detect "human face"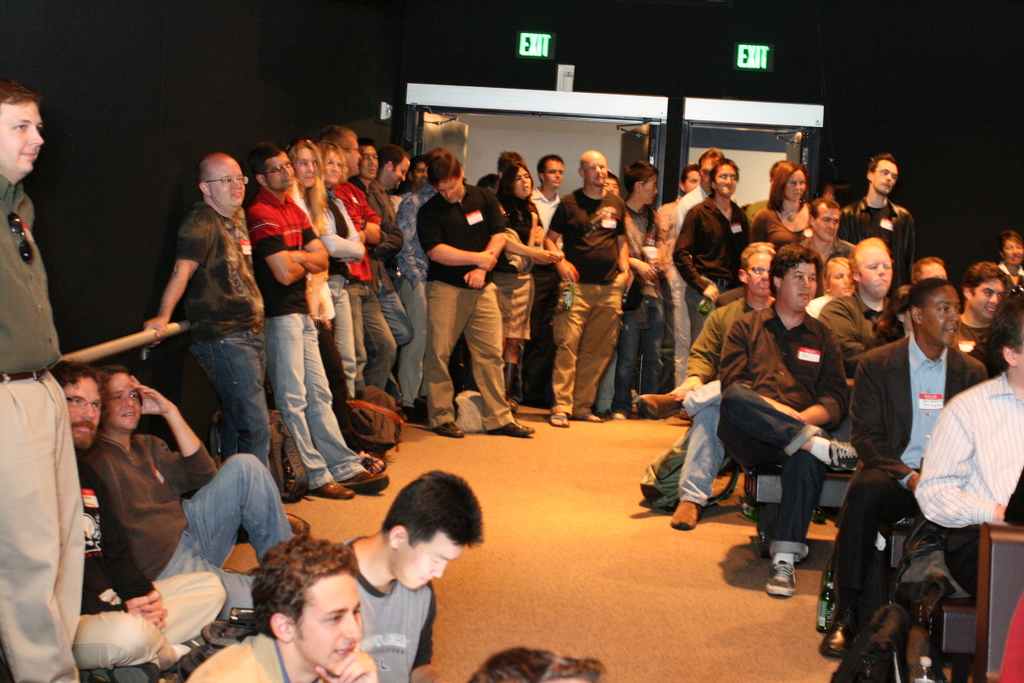
l=266, t=154, r=298, b=190
